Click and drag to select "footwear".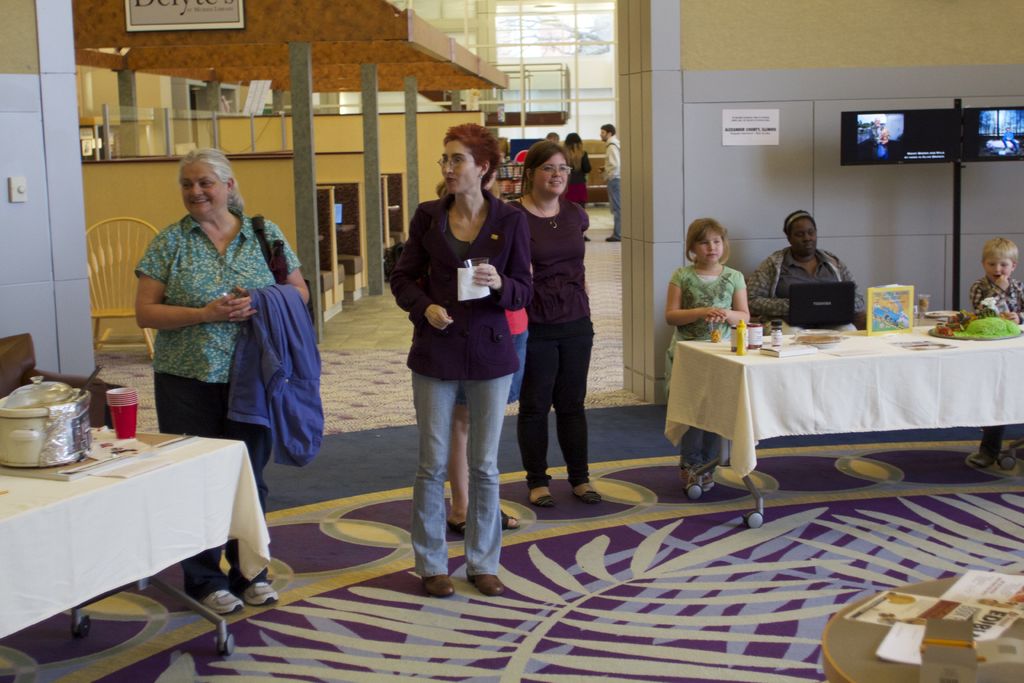
Selection: BBox(532, 483, 558, 507).
